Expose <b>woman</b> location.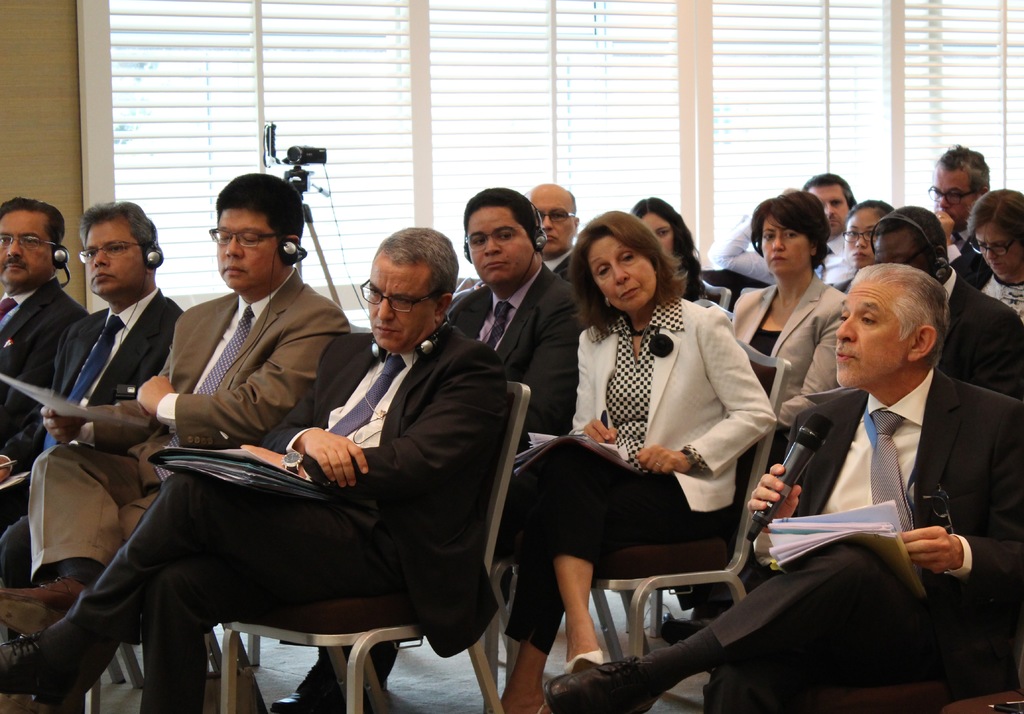
Exposed at 950 183 1023 323.
